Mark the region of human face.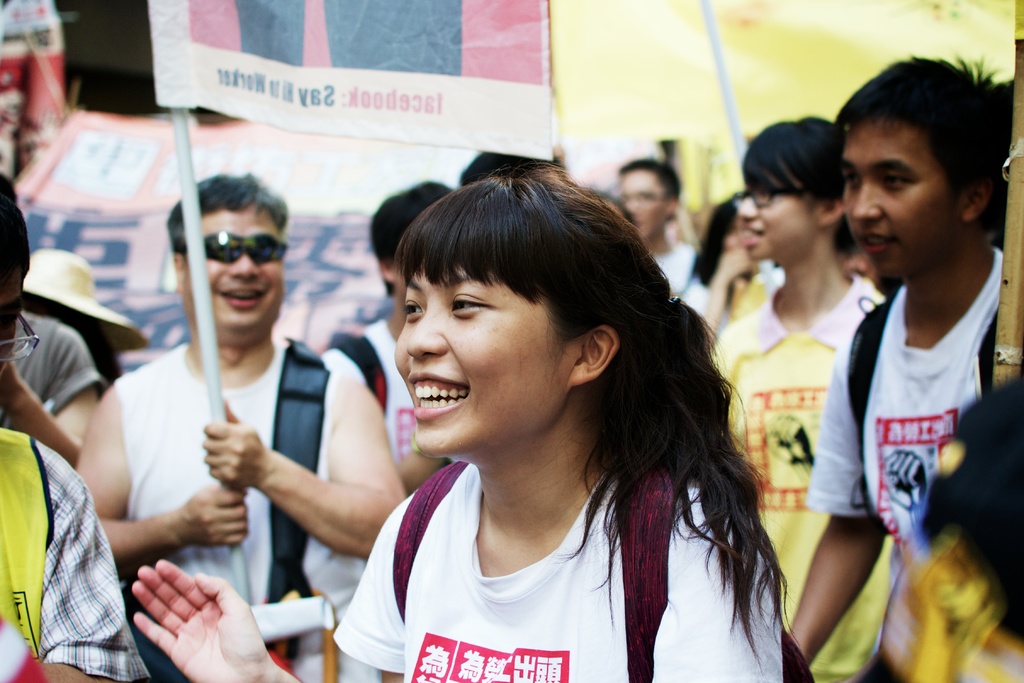
Region: [846,128,945,278].
